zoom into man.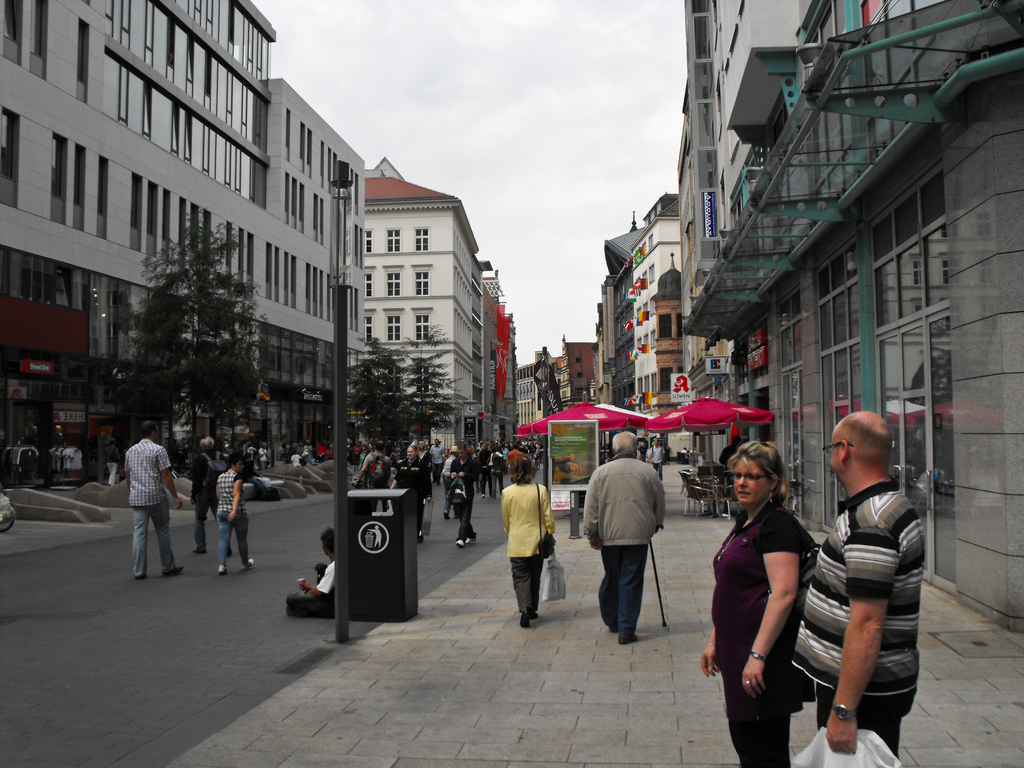
Zoom target: 717:434:743:470.
